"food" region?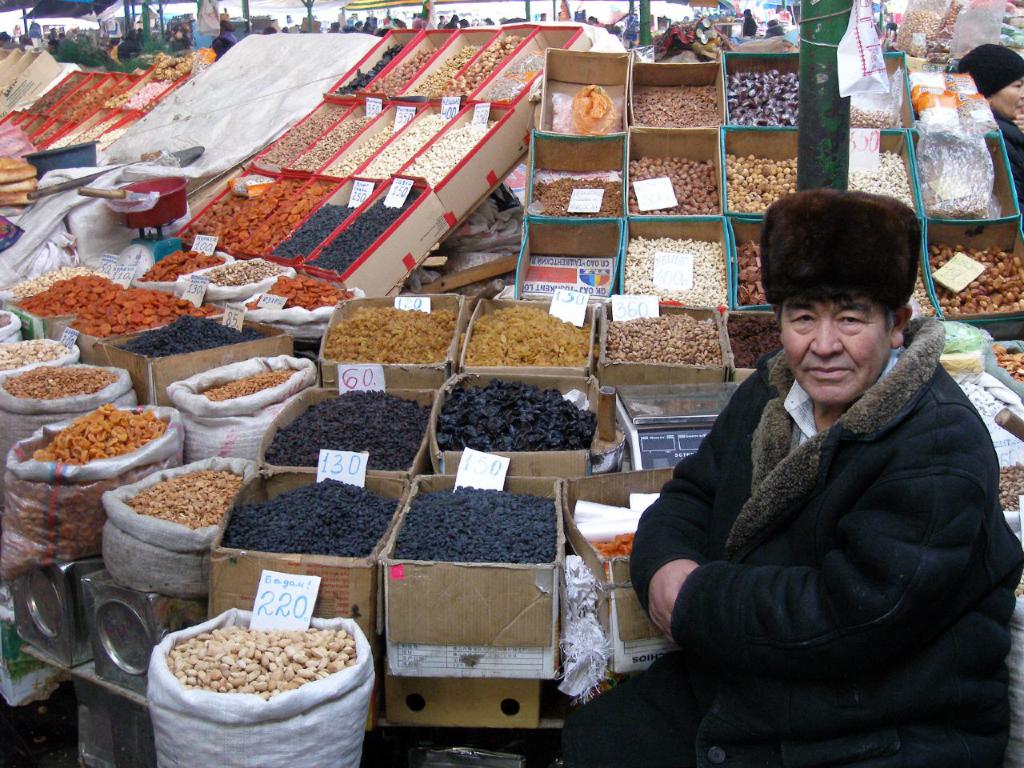
l=201, t=366, r=299, b=402
